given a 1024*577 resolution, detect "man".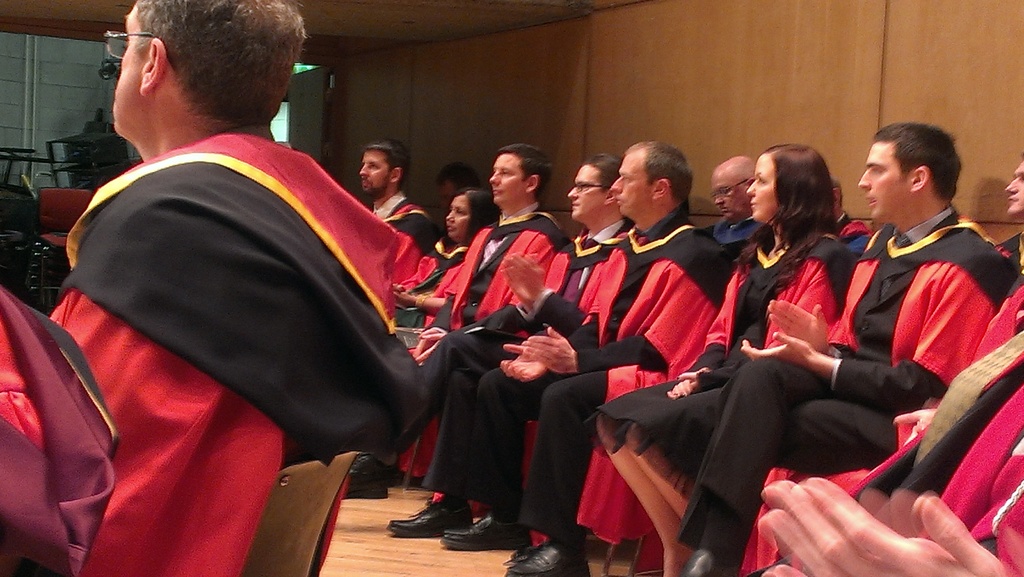
<region>415, 153, 576, 485</region>.
